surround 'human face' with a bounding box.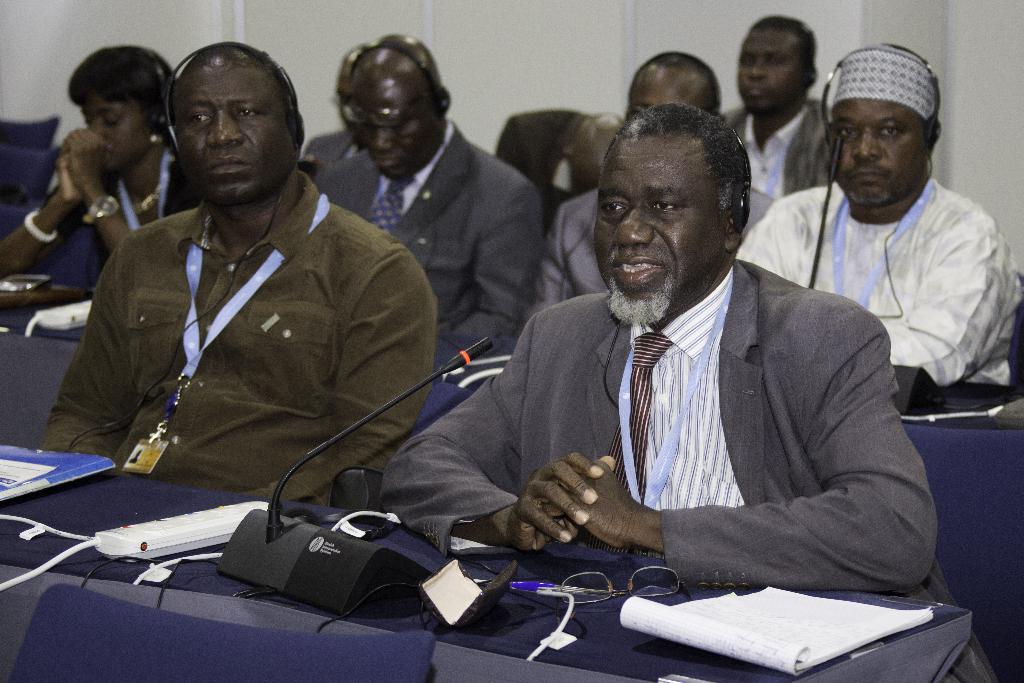
select_region(594, 130, 730, 309).
